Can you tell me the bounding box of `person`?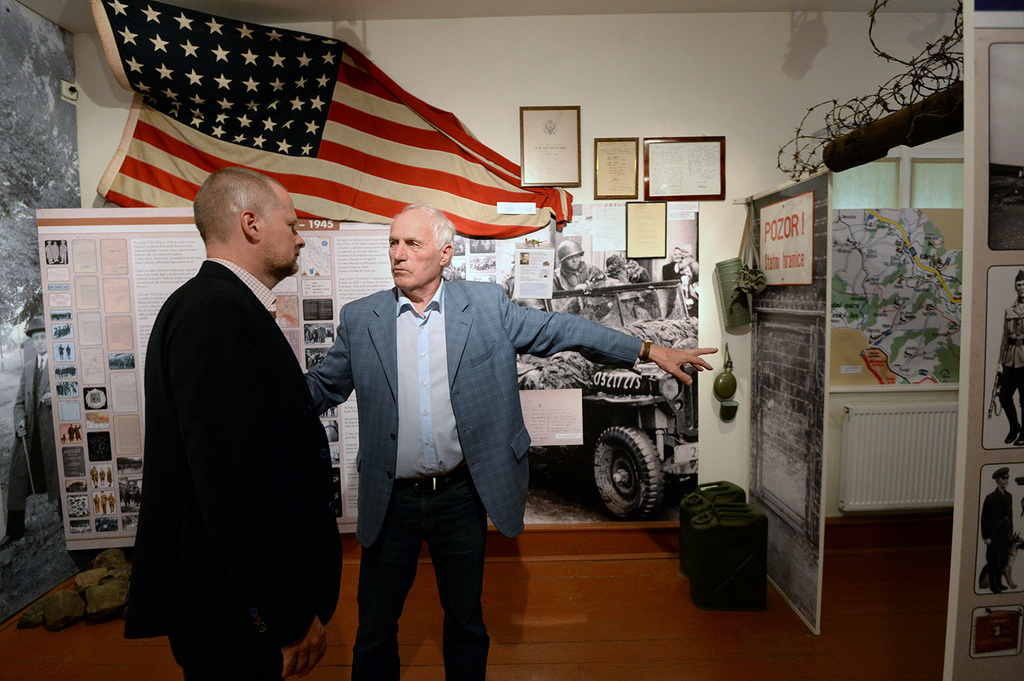
304:201:720:680.
